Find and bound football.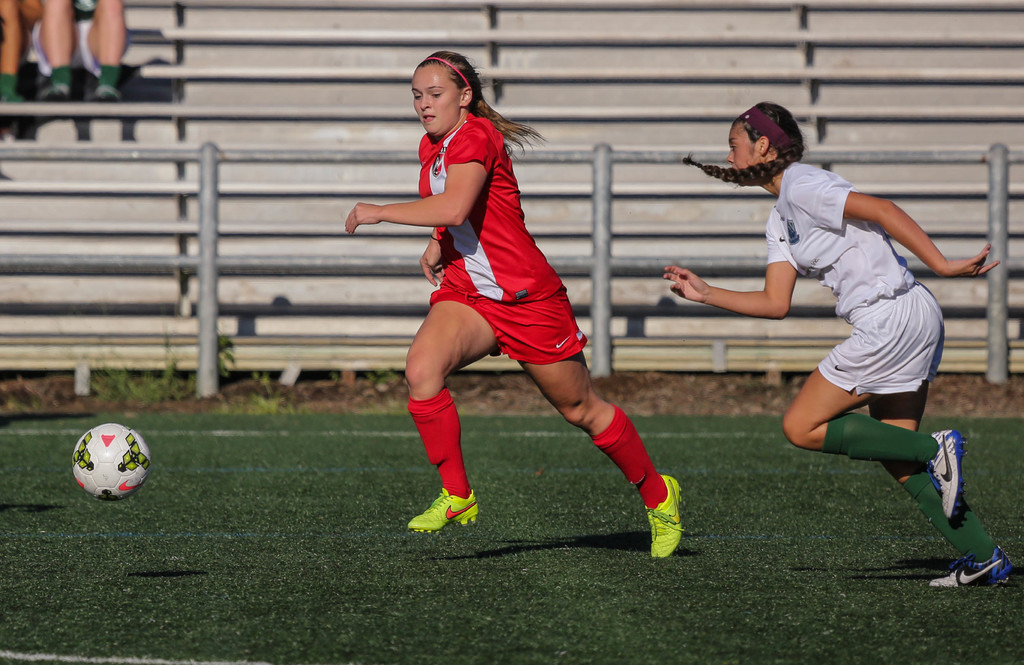
Bound: l=72, t=422, r=152, b=502.
